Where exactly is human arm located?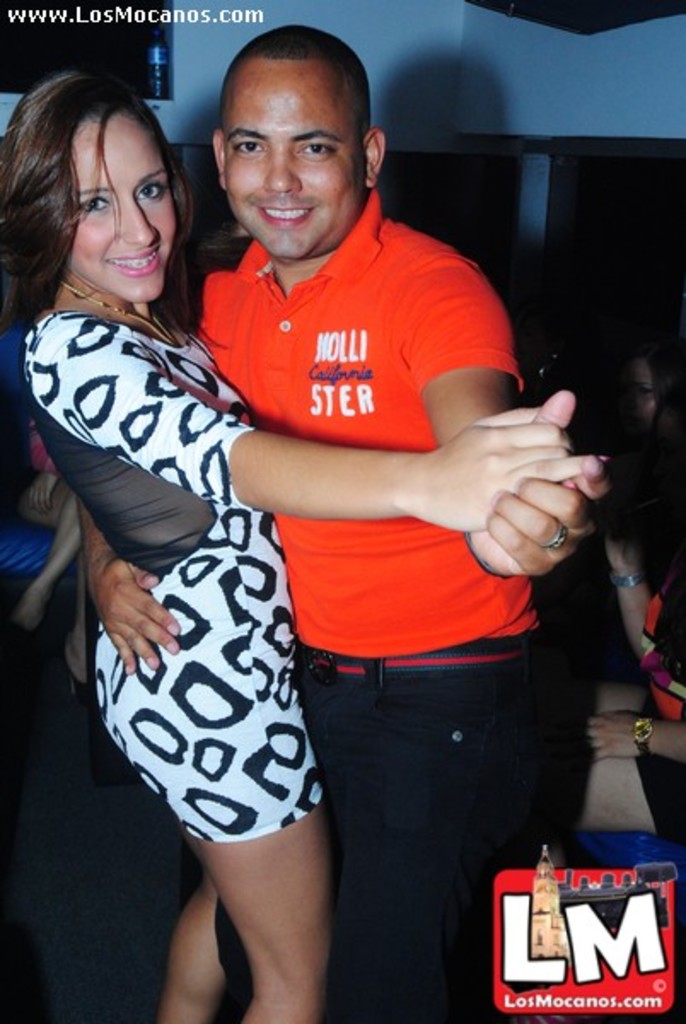
Its bounding box is <box>398,268,611,575</box>.
